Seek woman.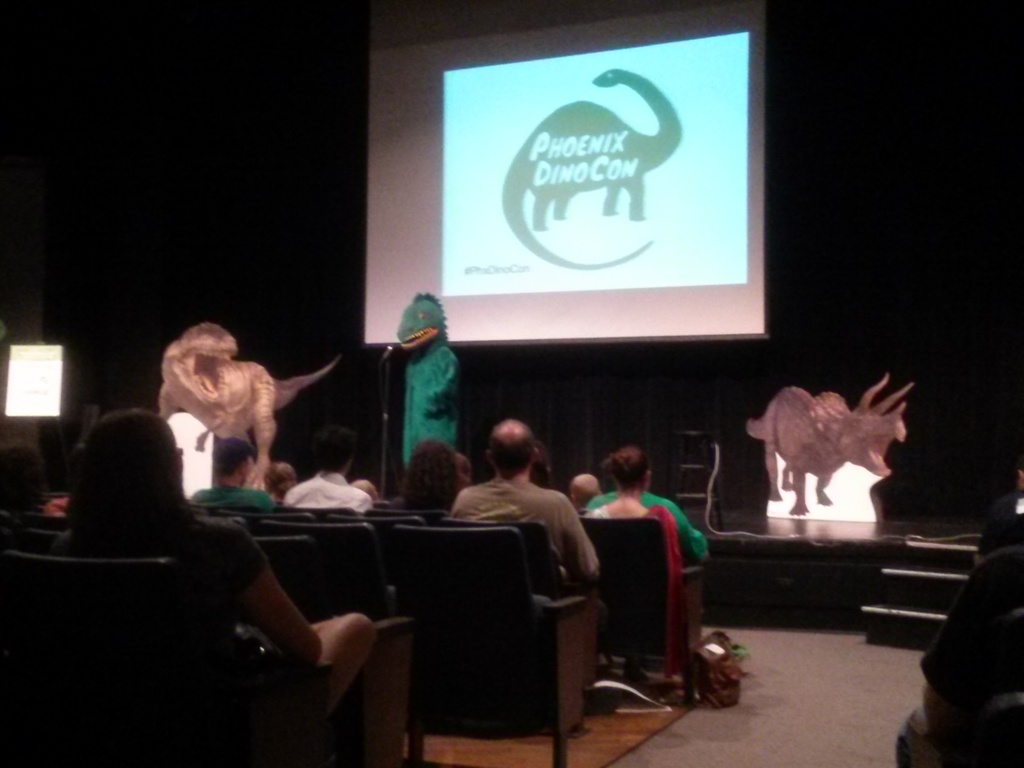
<region>588, 455, 689, 567</region>.
